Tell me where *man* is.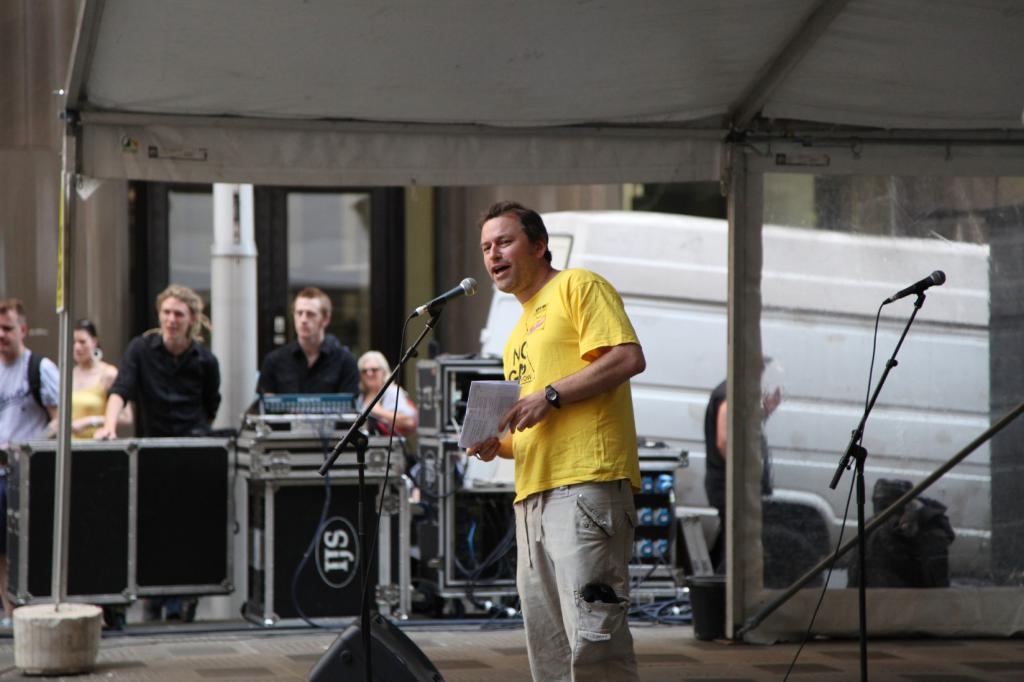
*man* is at bbox=[0, 297, 60, 466].
